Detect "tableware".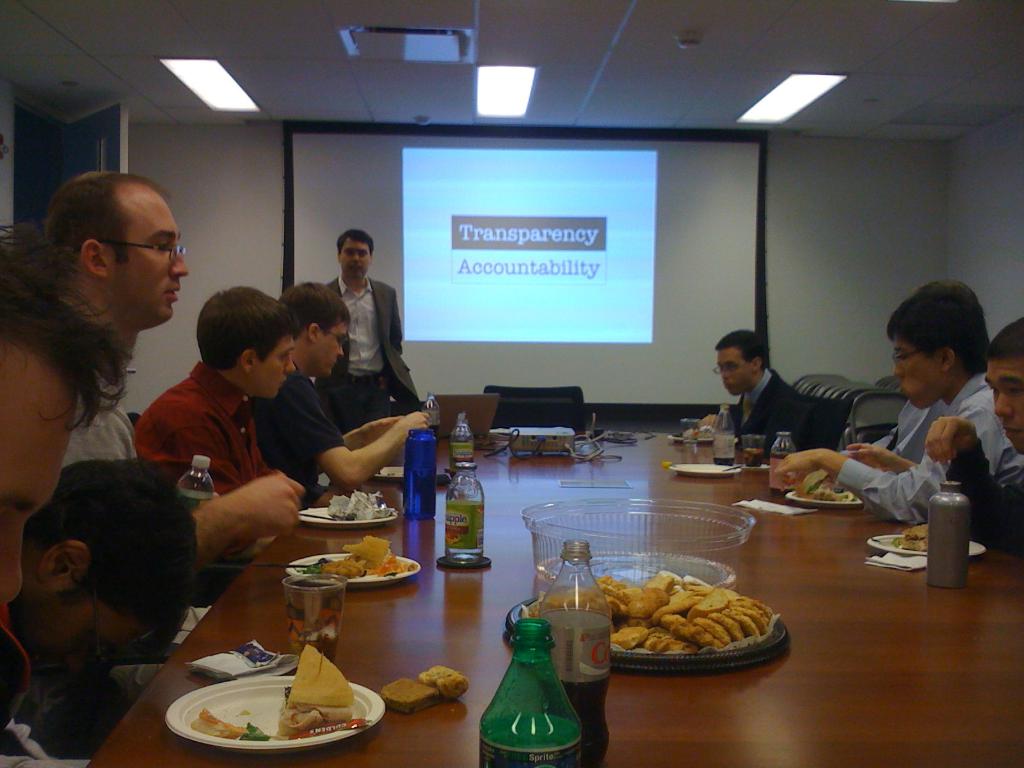
Detected at 282/578/341/648.
